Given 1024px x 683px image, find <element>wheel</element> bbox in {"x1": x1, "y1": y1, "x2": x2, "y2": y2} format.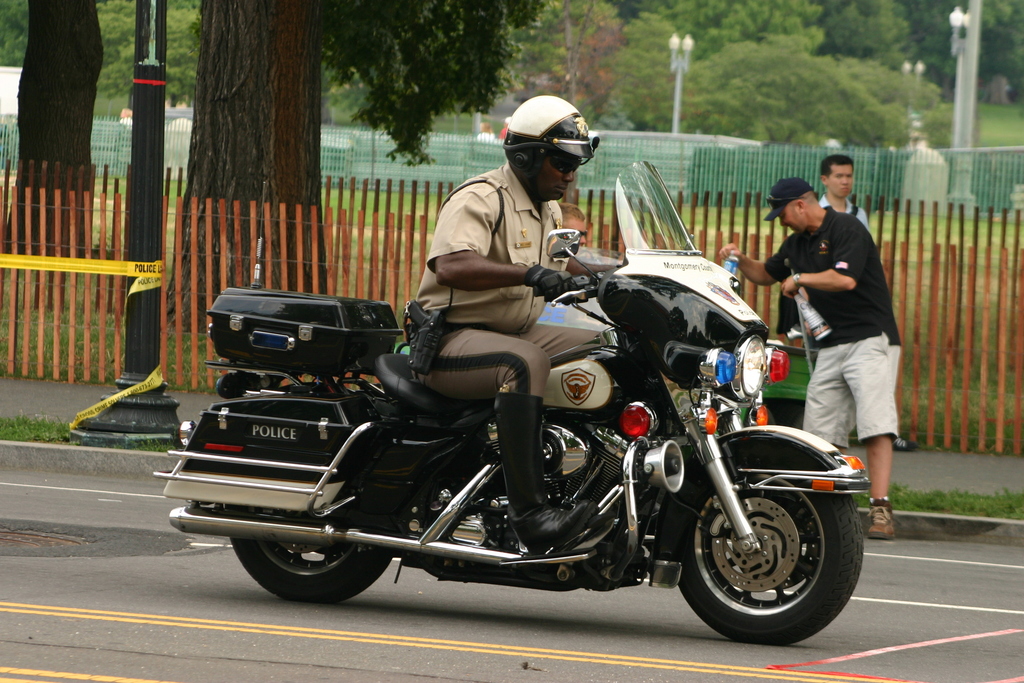
{"x1": 228, "y1": 509, "x2": 391, "y2": 604}.
